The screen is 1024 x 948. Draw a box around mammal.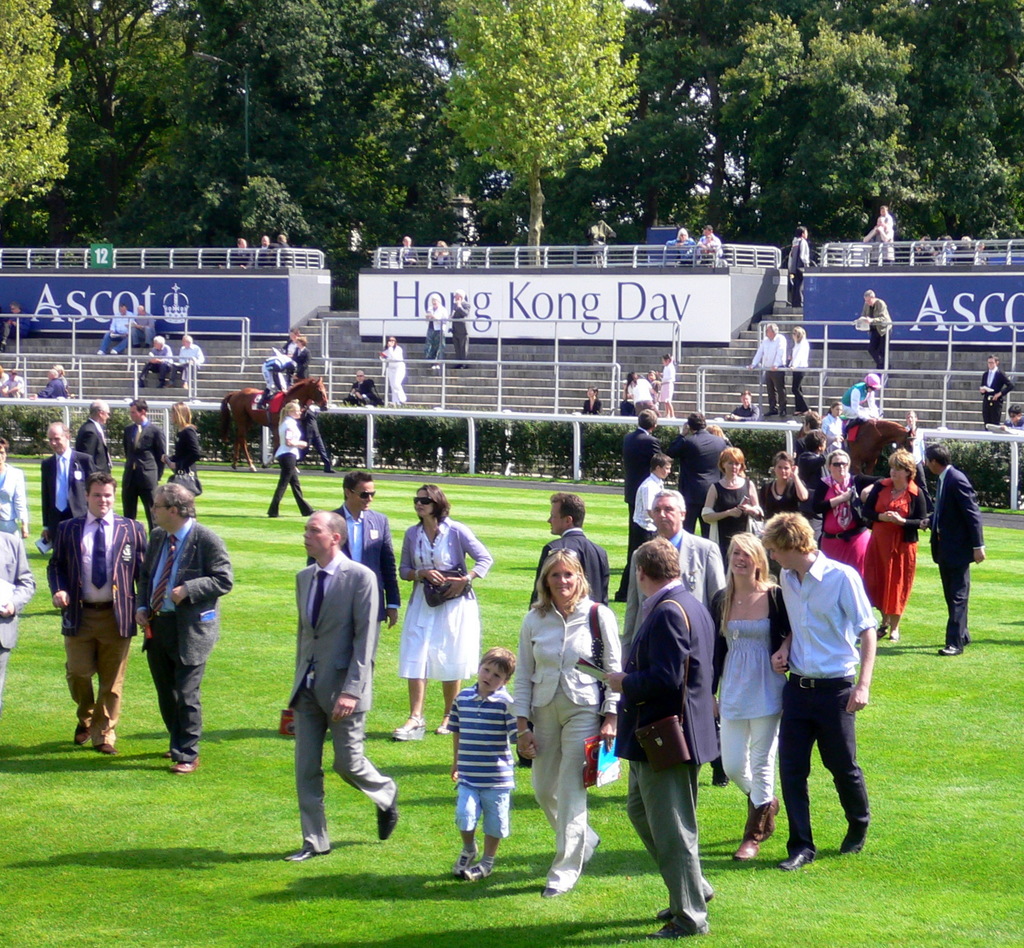
bbox=(377, 338, 408, 403).
